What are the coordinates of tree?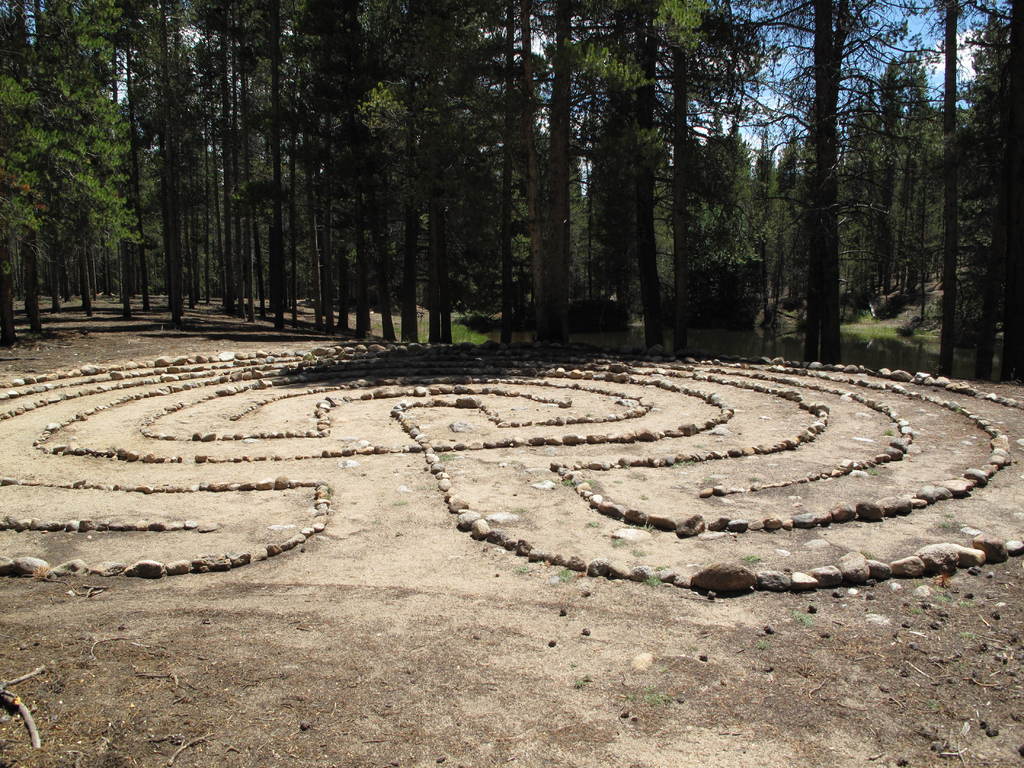
(x1=18, y1=33, x2=145, y2=322).
